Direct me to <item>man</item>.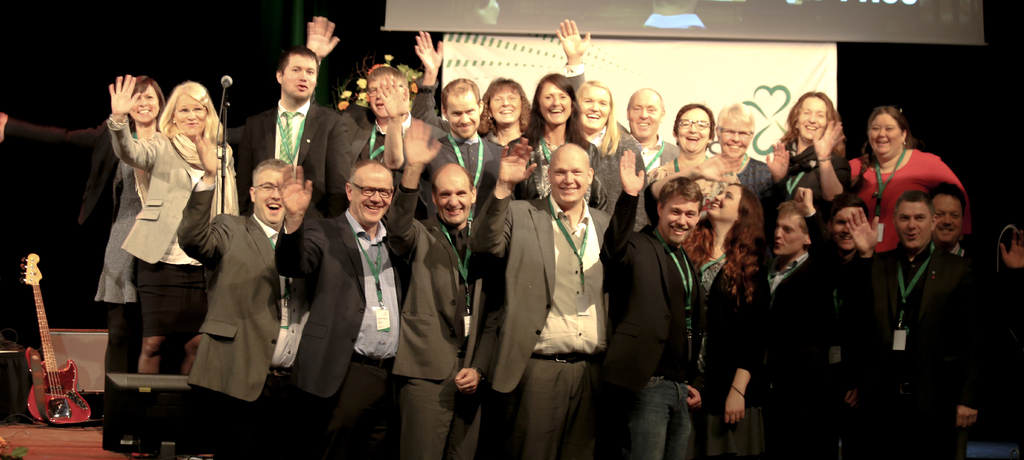
Direction: <bbox>755, 194, 838, 459</bbox>.
